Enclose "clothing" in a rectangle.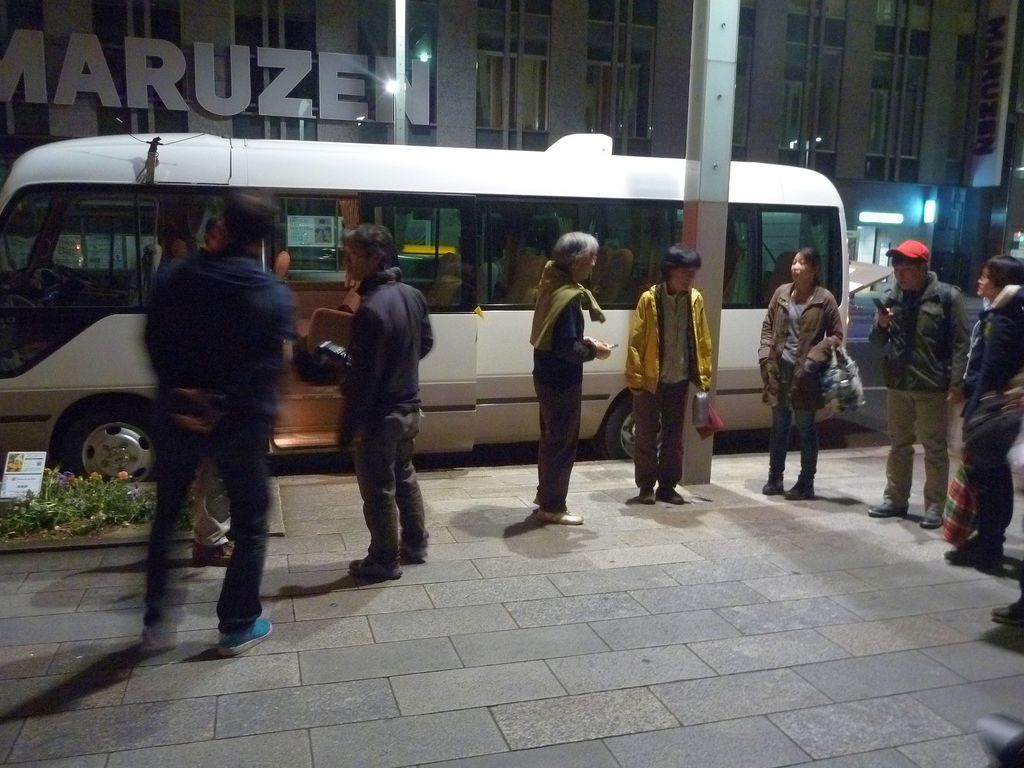
868:268:973:513.
